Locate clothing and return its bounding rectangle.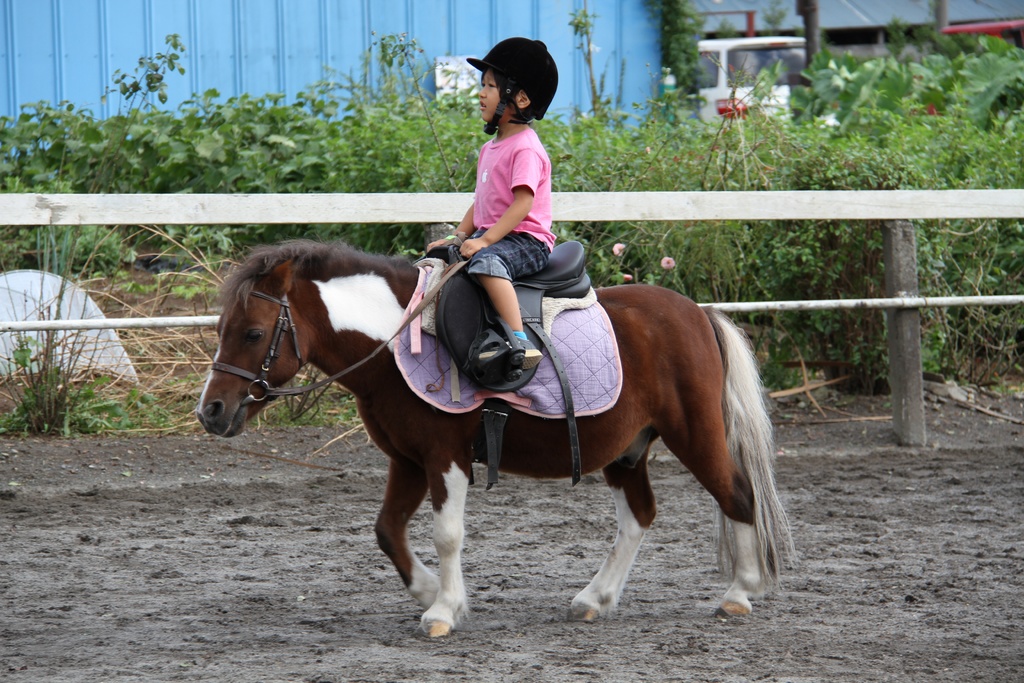
rect(449, 92, 571, 264).
